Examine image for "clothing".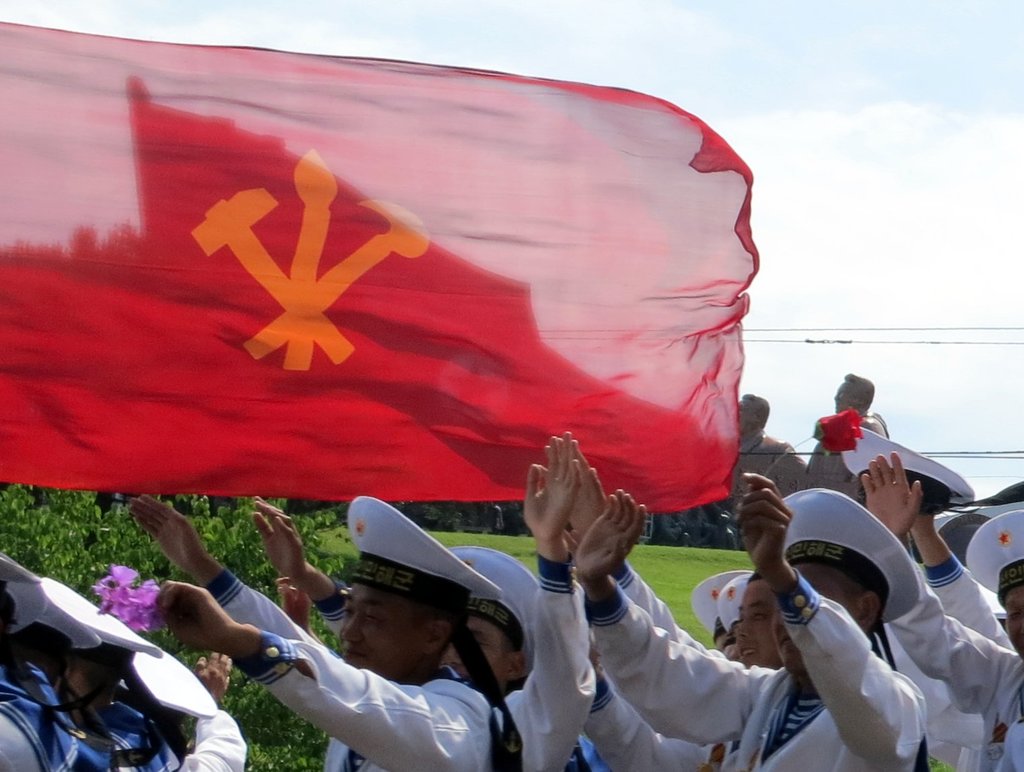
Examination result: region(481, 546, 596, 771).
